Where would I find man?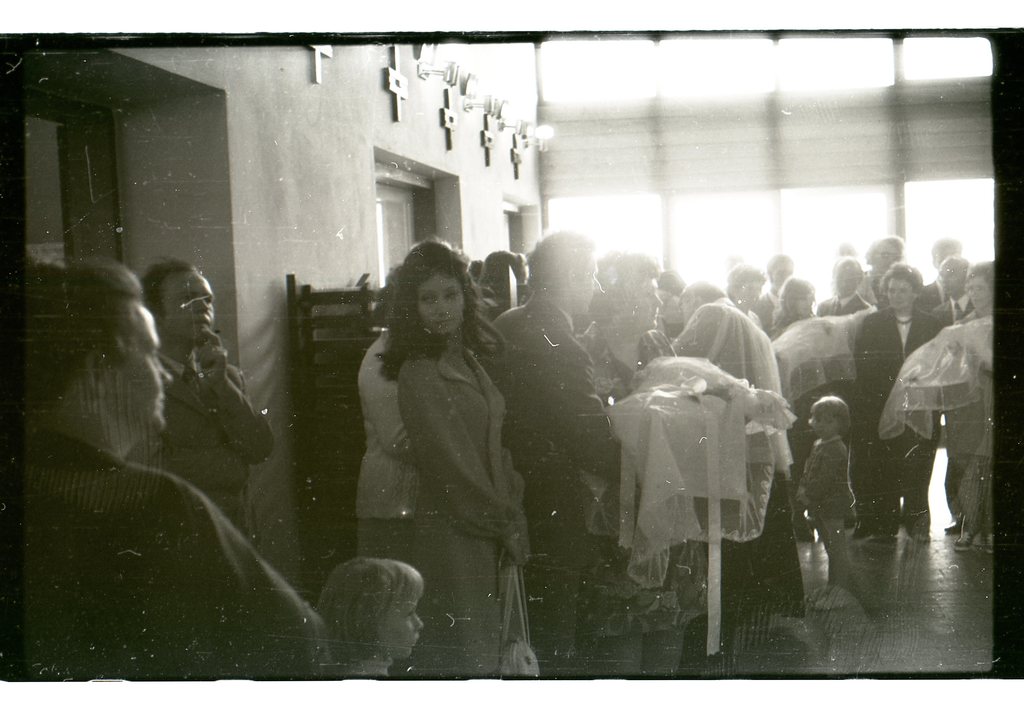
At bbox=[489, 218, 632, 665].
